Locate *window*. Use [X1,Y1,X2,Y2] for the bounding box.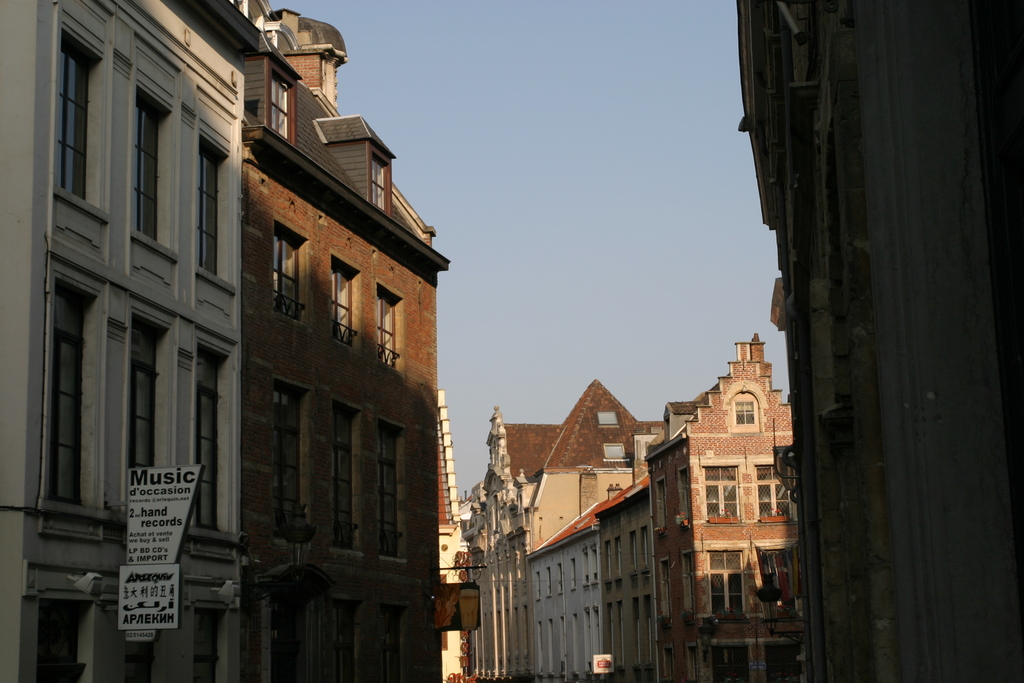
[337,406,363,553].
